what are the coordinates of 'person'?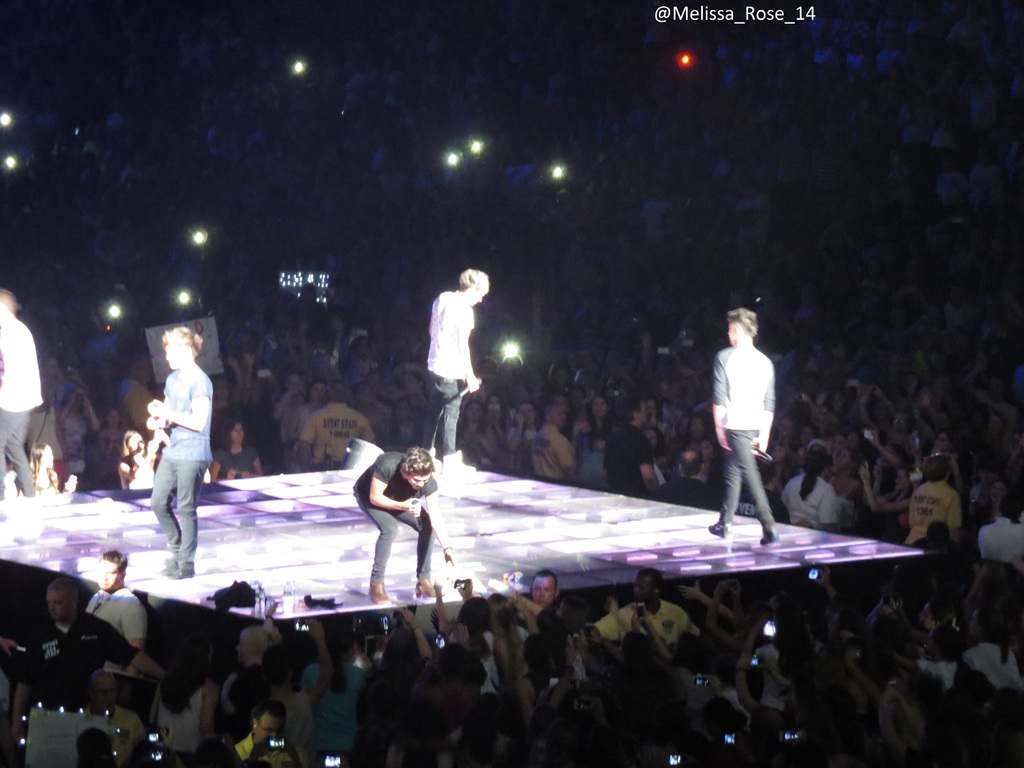
[left=148, top=333, right=215, bottom=576].
